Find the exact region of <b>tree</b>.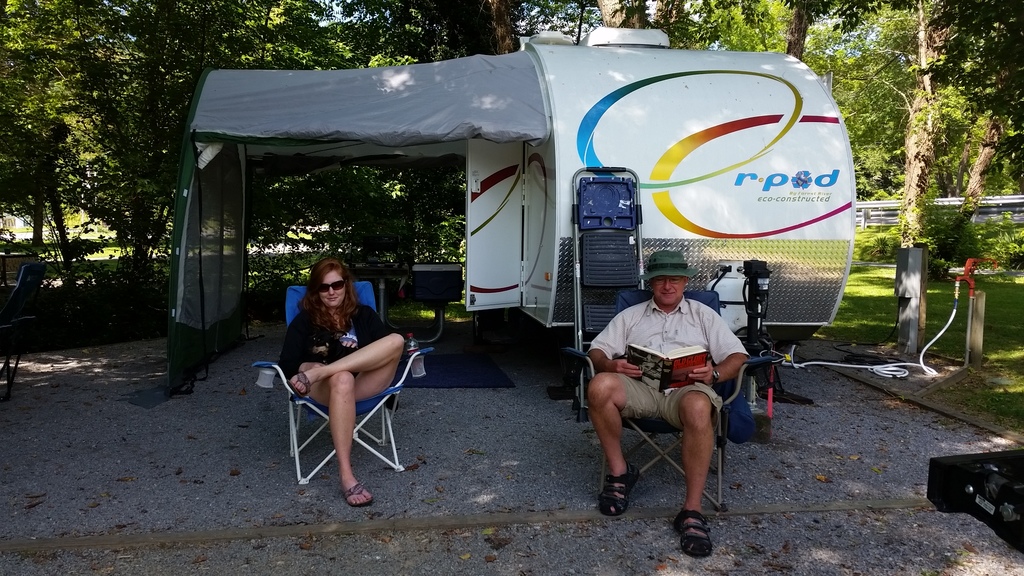
Exact region: l=1, t=0, r=112, b=316.
